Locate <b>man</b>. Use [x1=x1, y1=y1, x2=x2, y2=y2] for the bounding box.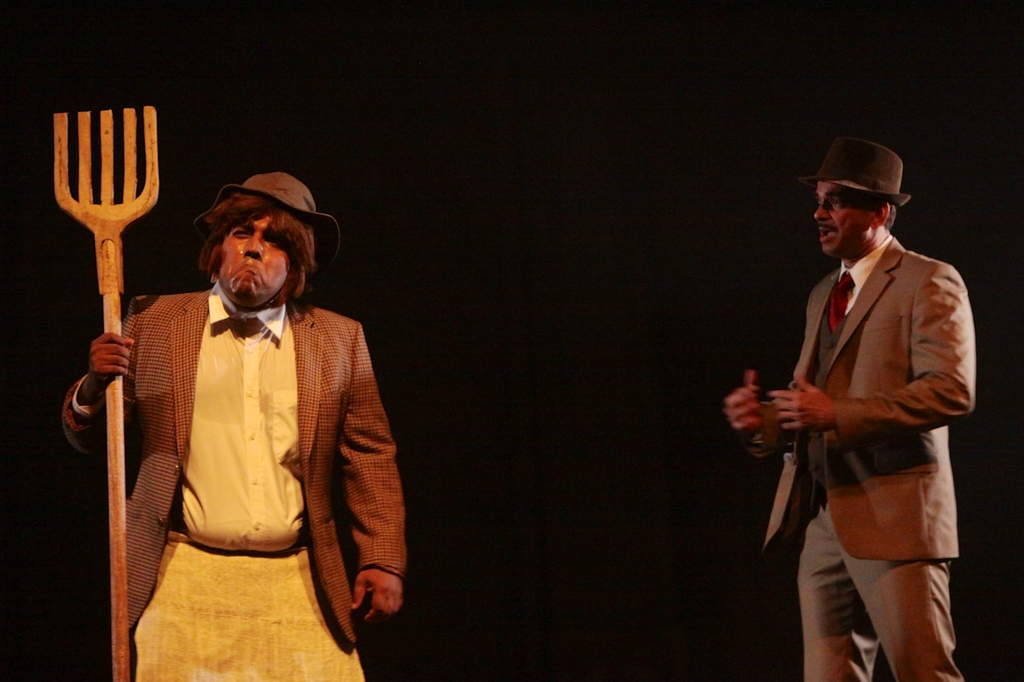
[x1=712, y1=131, x2=984, y2=681].
